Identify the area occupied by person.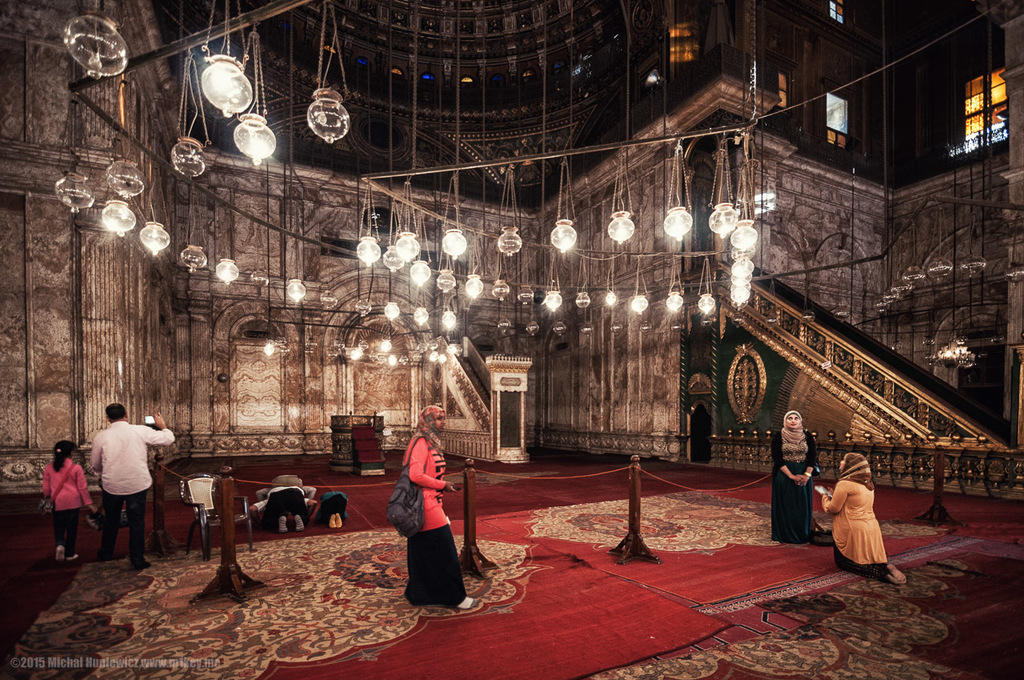
Area: box(43, 438, 97, 560).
